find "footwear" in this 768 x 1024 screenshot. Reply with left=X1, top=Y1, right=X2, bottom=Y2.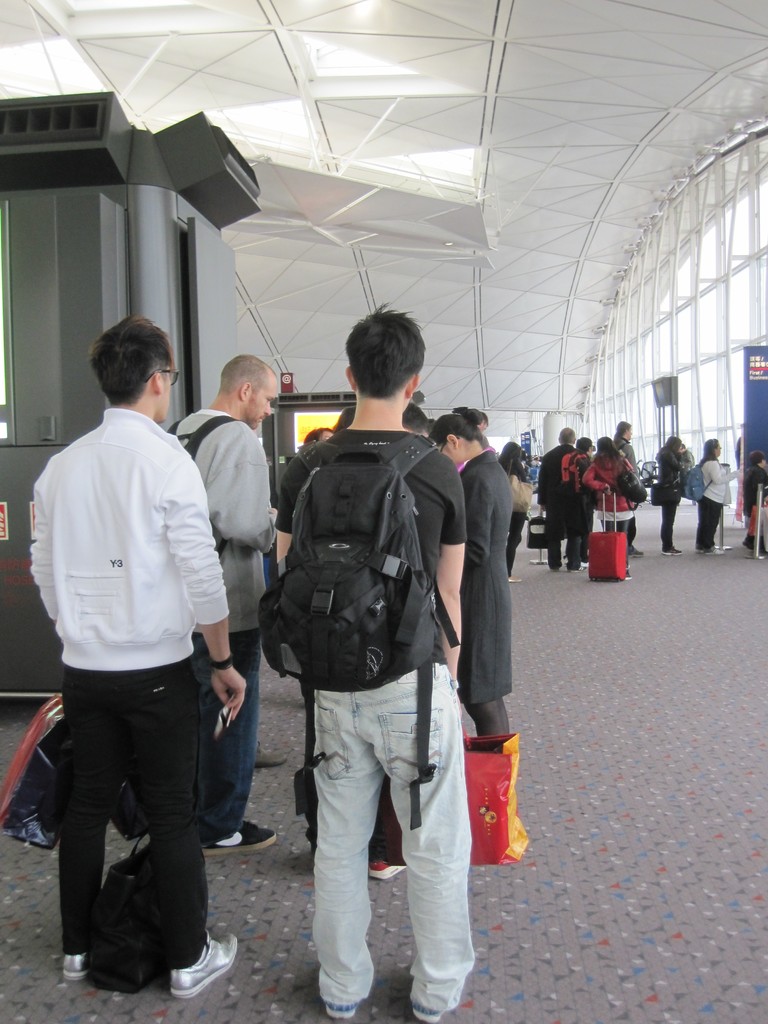
left=411, top=998, right=446, bottom=1023.
